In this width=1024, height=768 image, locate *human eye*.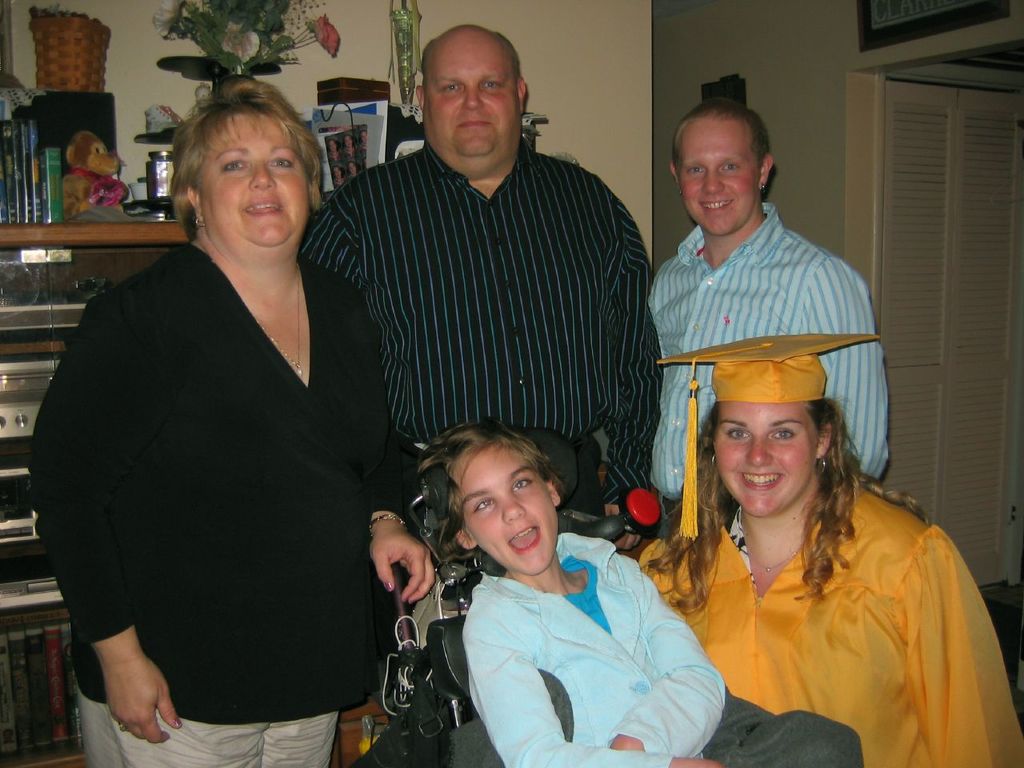
Bounding box: 439 79 463 98.
